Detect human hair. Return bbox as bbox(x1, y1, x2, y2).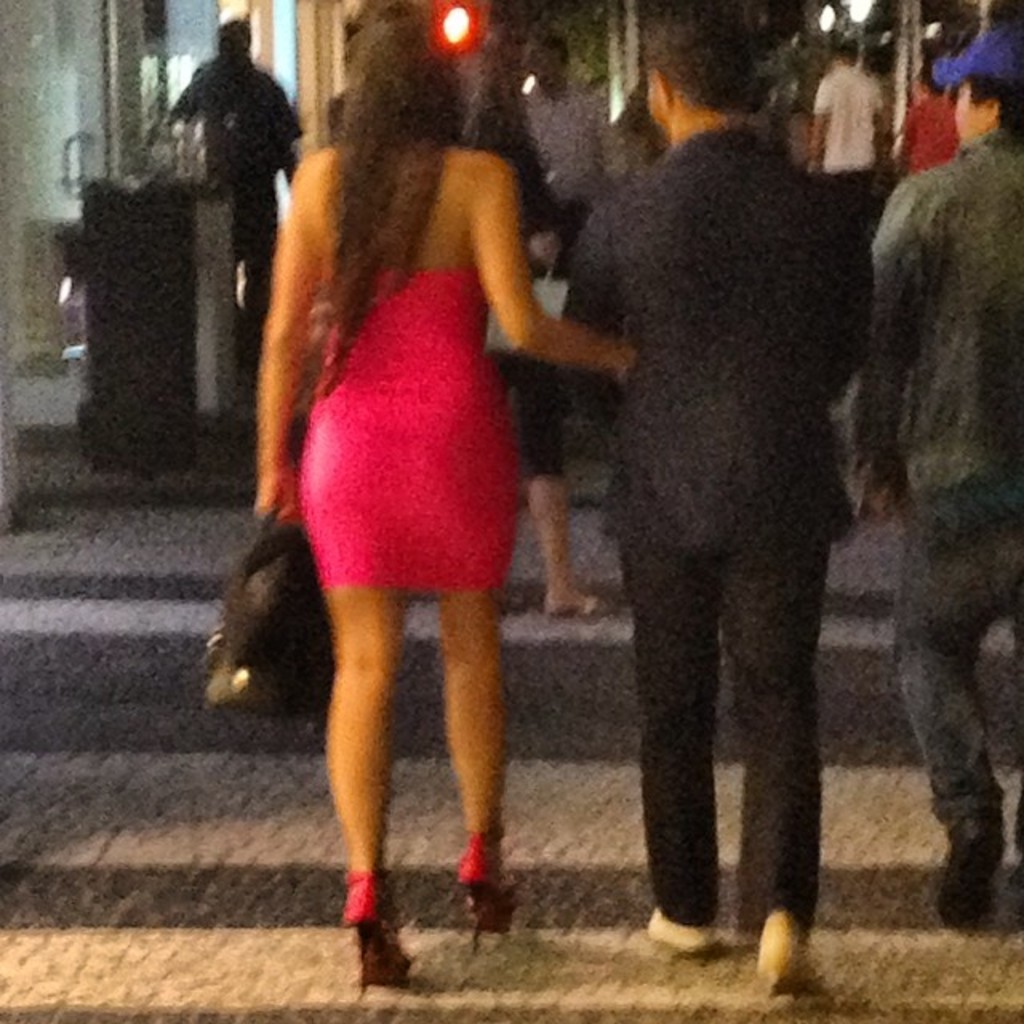
bbox(966, 85, 1022, 149).
